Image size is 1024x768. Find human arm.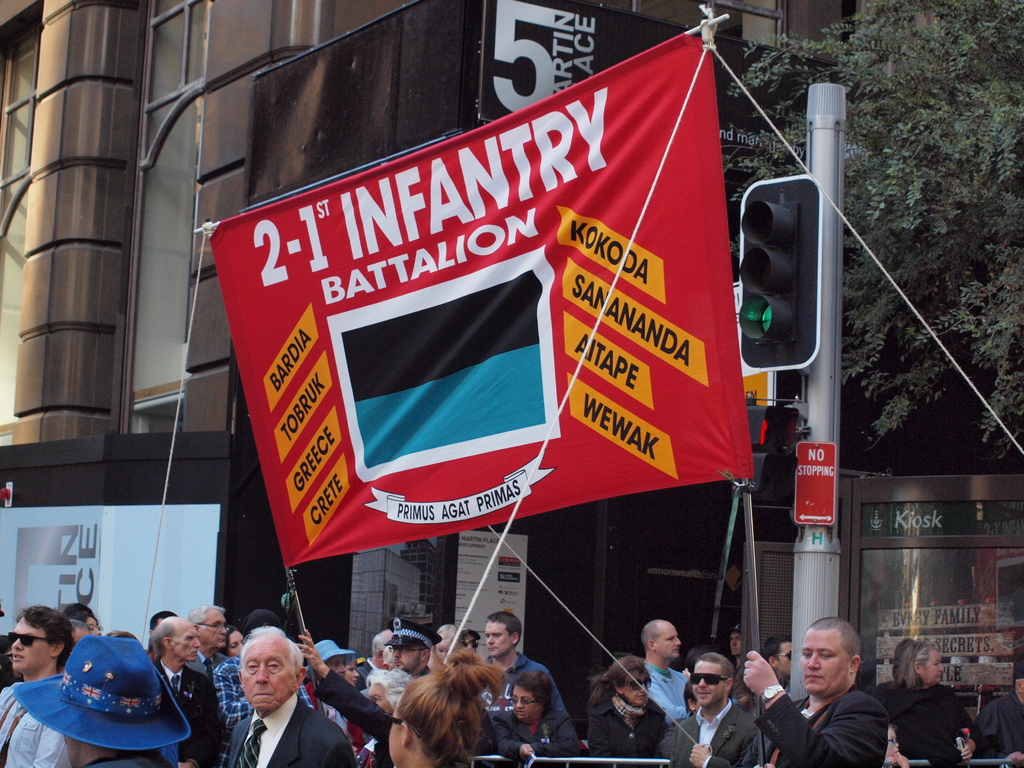
[left=652, top=671, right=688, bottom=724].
